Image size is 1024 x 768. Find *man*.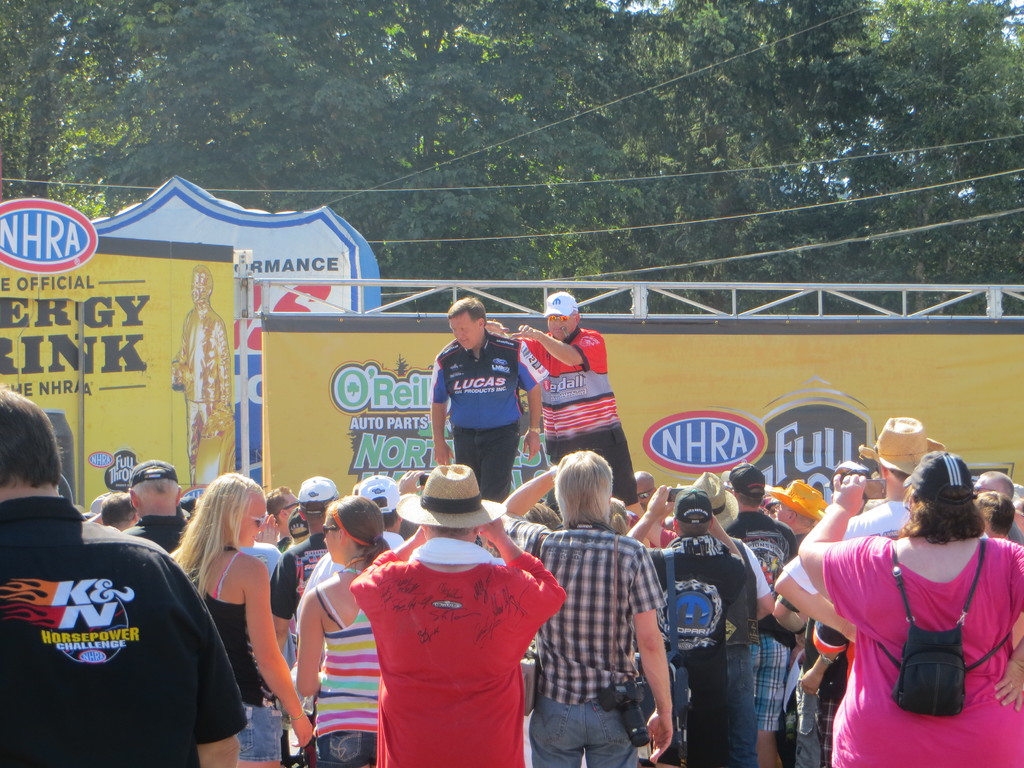
278,484,323,703.
